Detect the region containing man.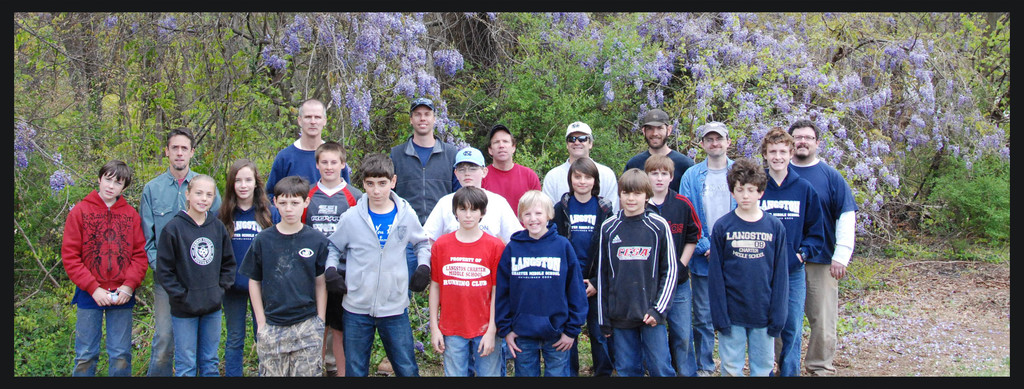
481, 126, 538, 224.
